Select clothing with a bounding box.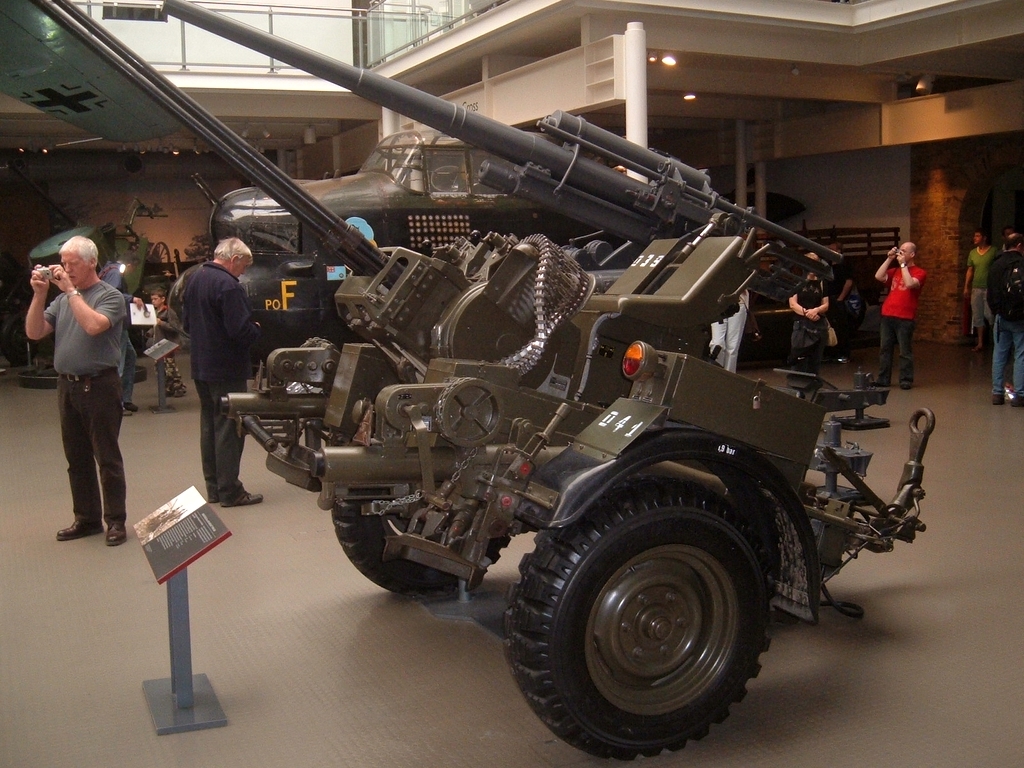
966/244/998/320.
